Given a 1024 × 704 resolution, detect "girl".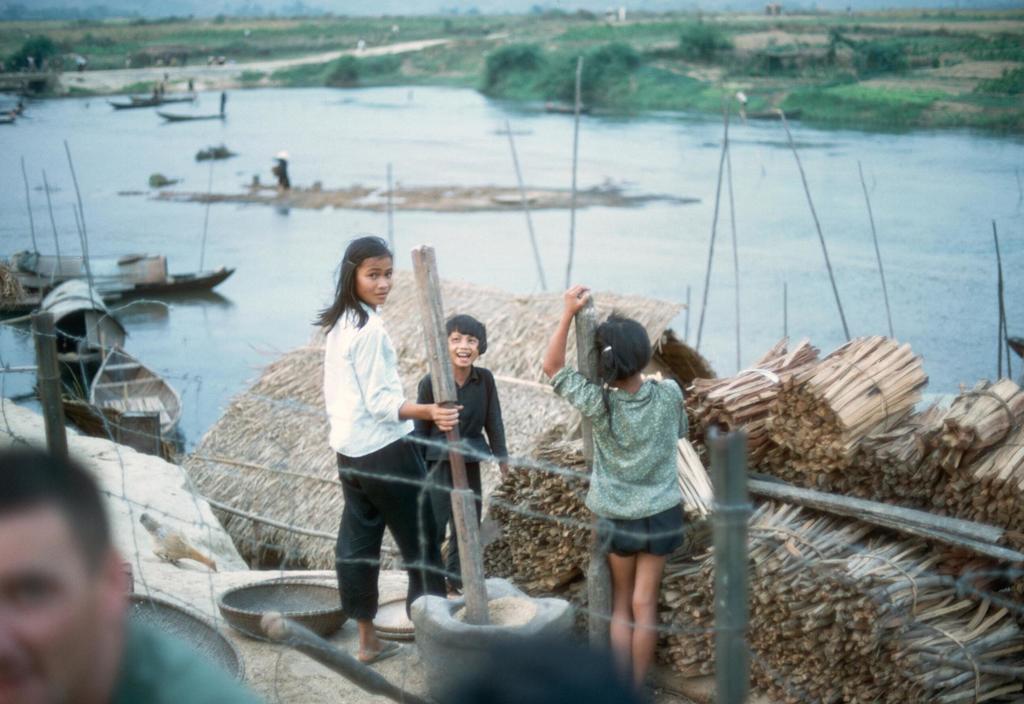
<box>412,312,513,603</box>.
